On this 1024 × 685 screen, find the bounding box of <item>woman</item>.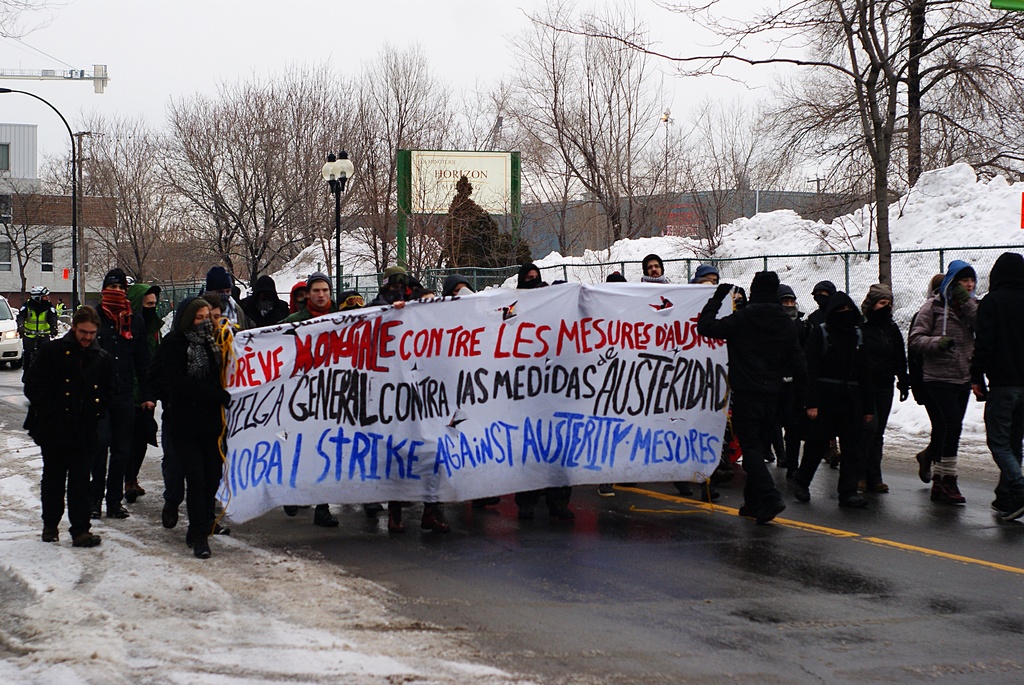
Bounding box: x1=140 y1=295 x2=231 y2=556.
